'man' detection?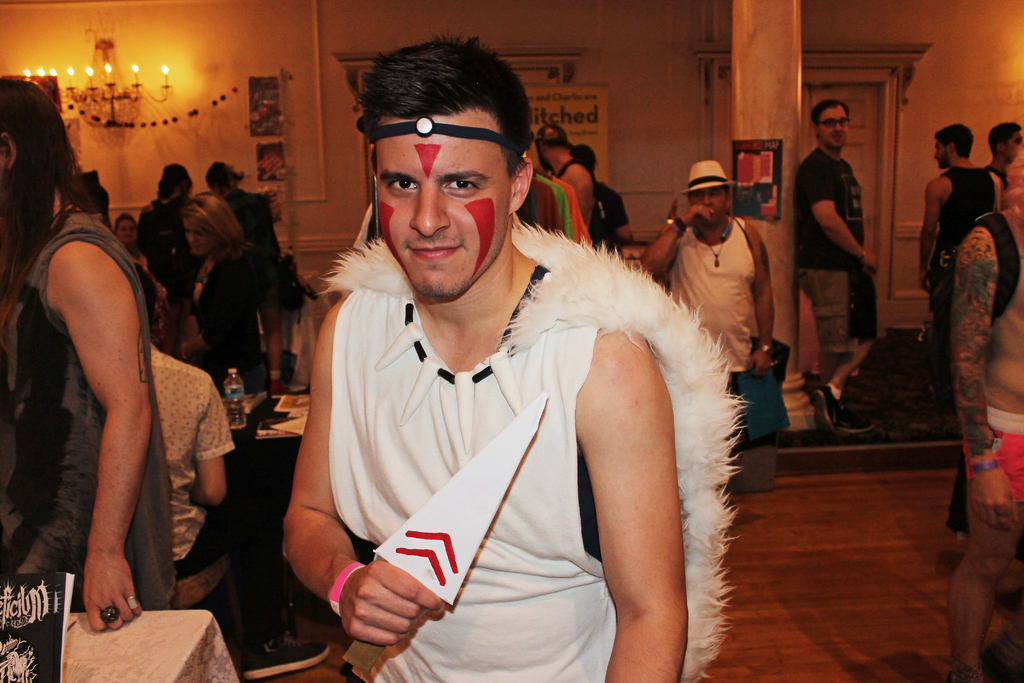
bbox=[794, 97, 877, 431]
